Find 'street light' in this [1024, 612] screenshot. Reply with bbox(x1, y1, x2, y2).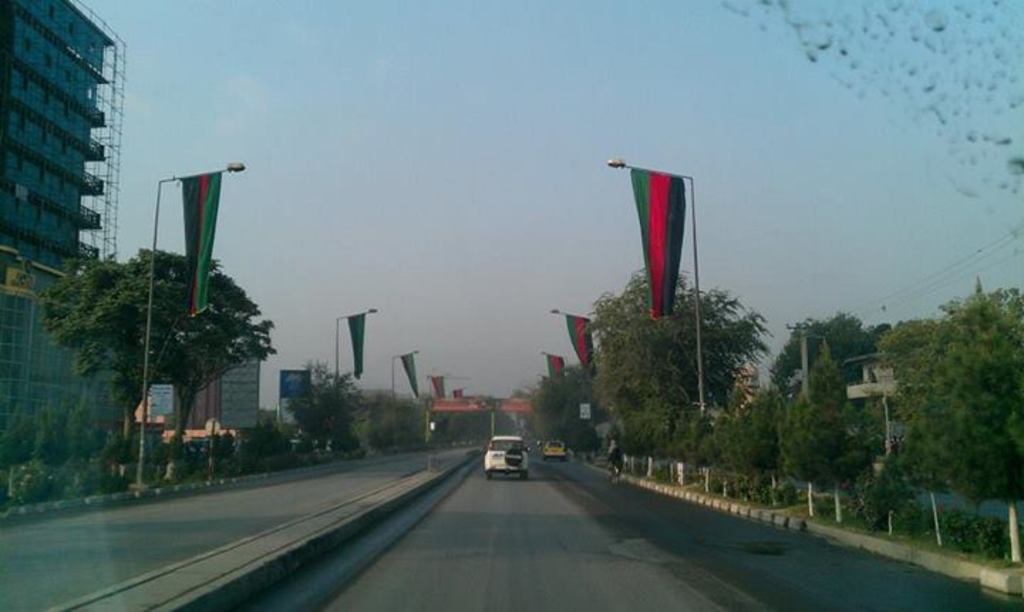
bbox(606, 157, 710, 420).
